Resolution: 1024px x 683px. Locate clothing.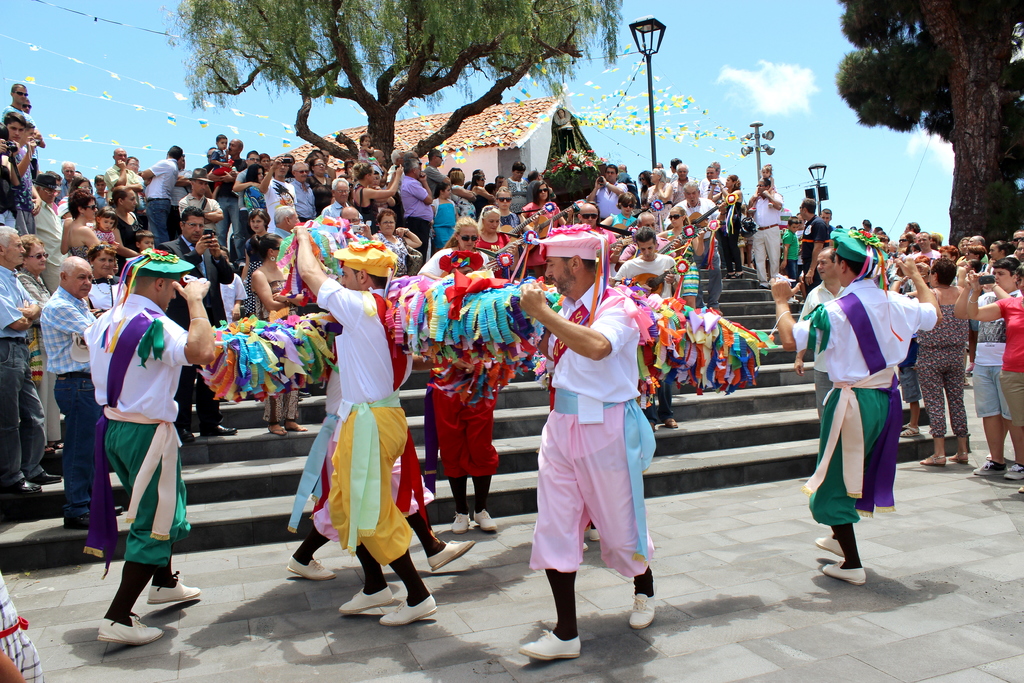
<box>90,292,201,557</box>.
